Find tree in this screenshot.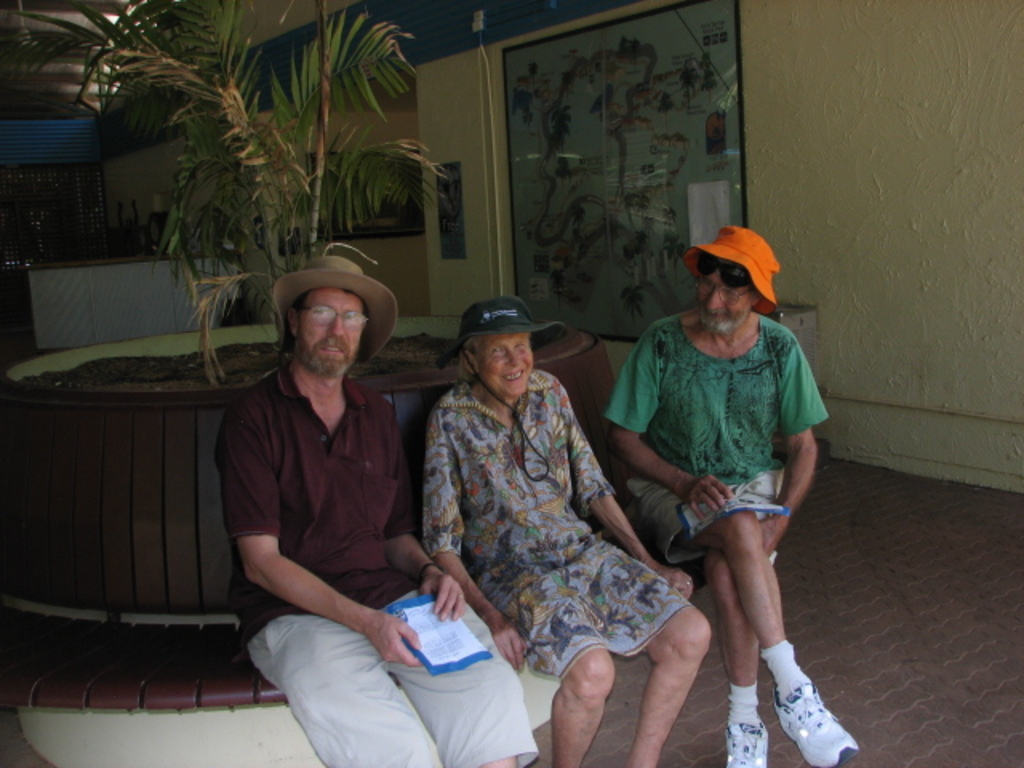
The bounding box for tree is [x1=622, y1=189, x2=651, y2=227].
